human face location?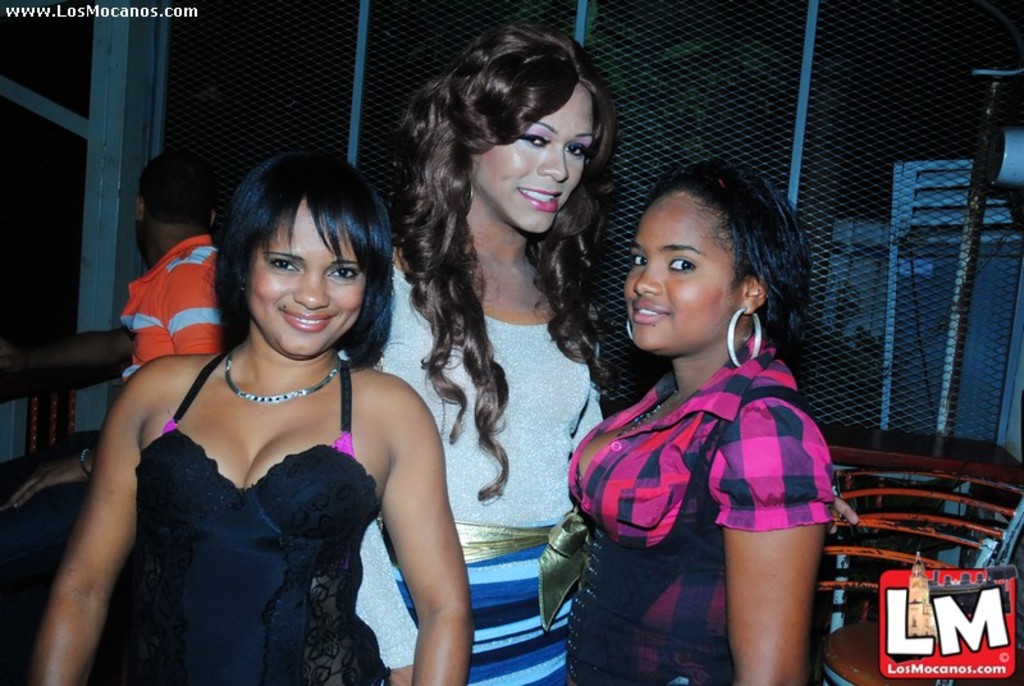
622:197:741:353
